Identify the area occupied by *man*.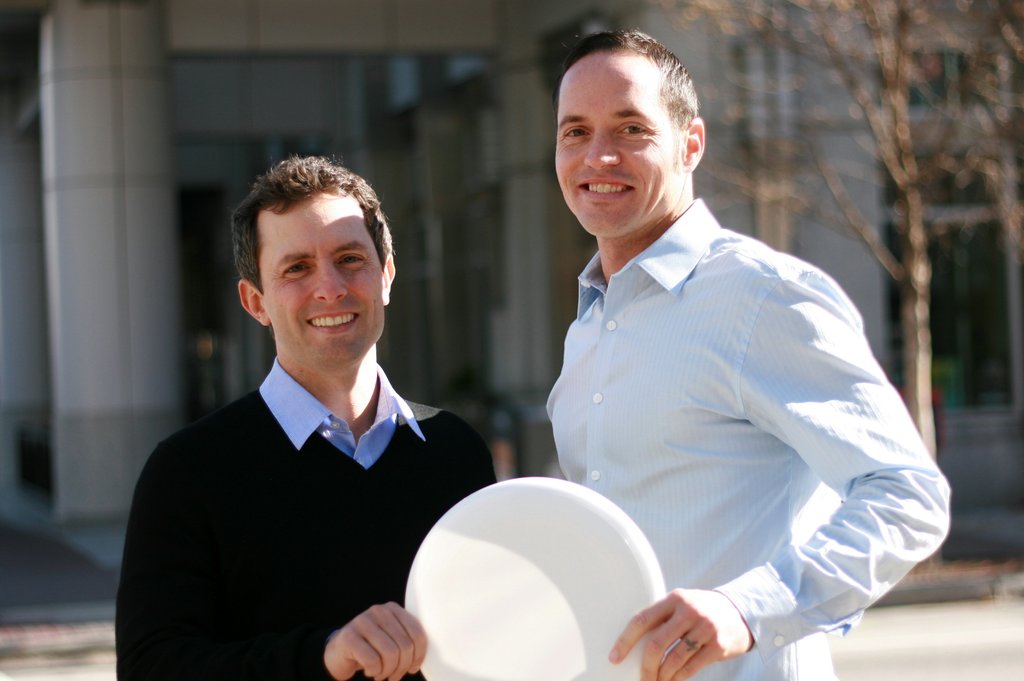
Area: {"x1": 541, "y1": 24, "x2": 951, "y2": 680}.
